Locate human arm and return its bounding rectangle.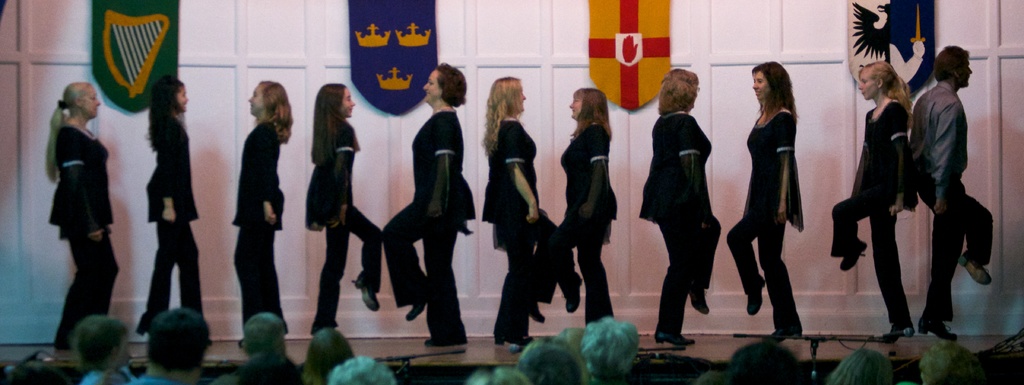
bbox=[502, 126, 542, 228].
